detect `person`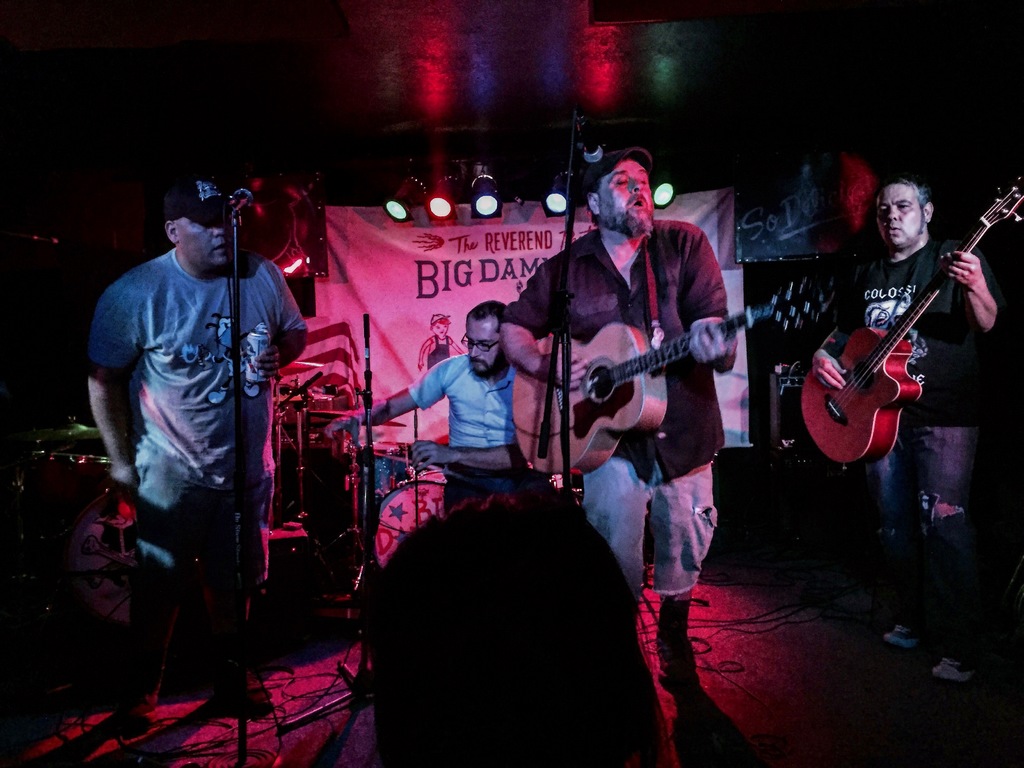
bbox=(520, 145, 732, 594)
